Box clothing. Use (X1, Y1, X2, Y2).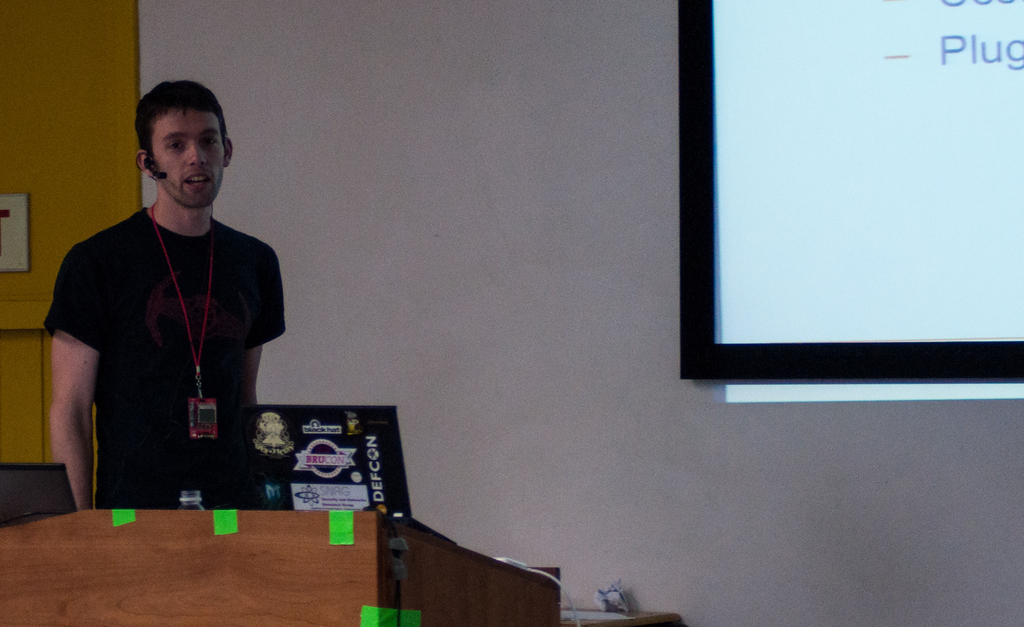
(45, 203, 285, 516).
